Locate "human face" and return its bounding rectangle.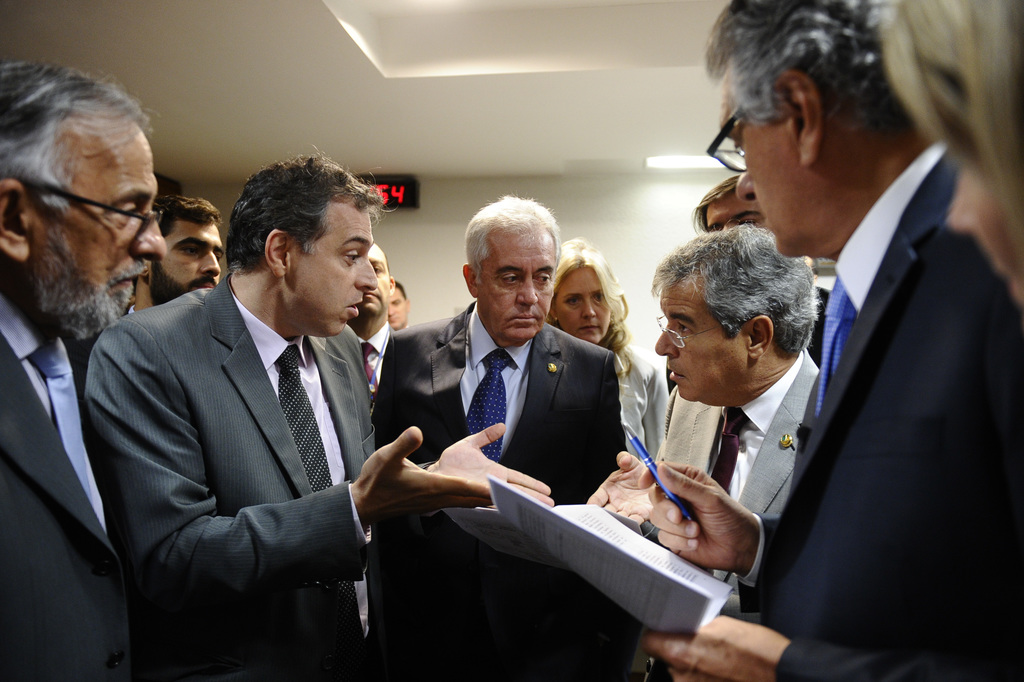
box(552, 264, 607, 346).
